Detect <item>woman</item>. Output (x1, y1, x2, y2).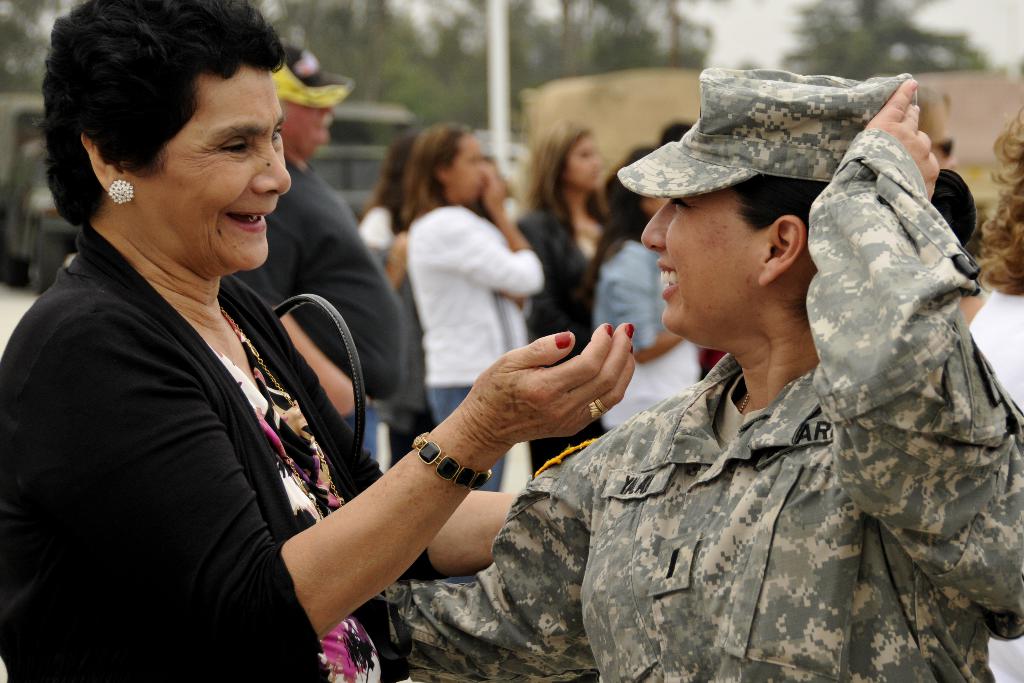
(513, 123, 618, 485).
